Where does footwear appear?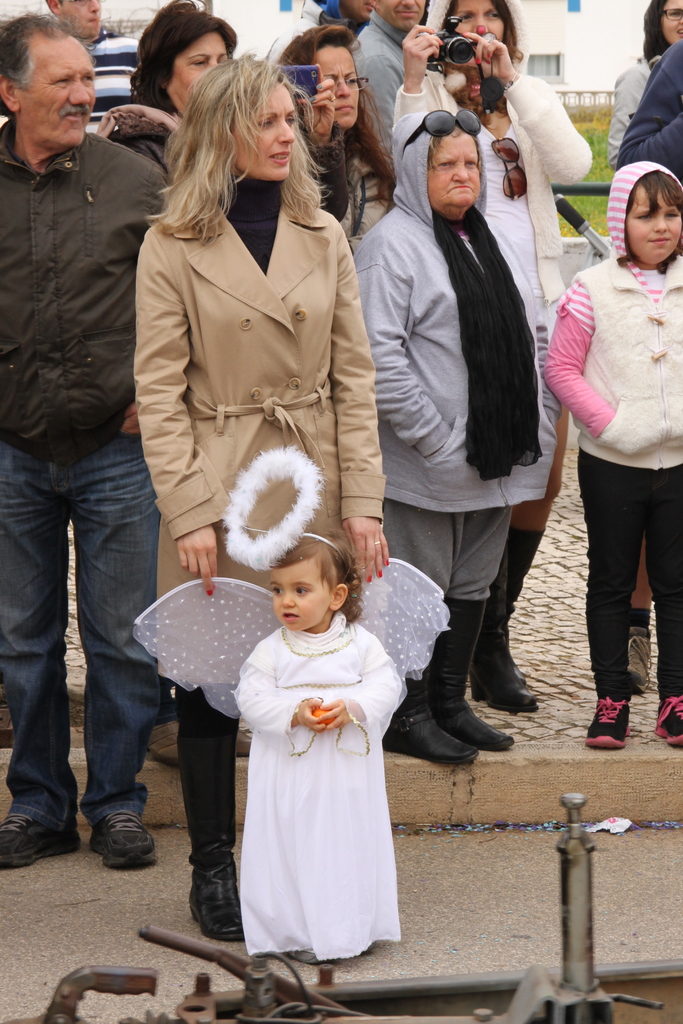
Appears at Rect(384, 702, 481, 772).
